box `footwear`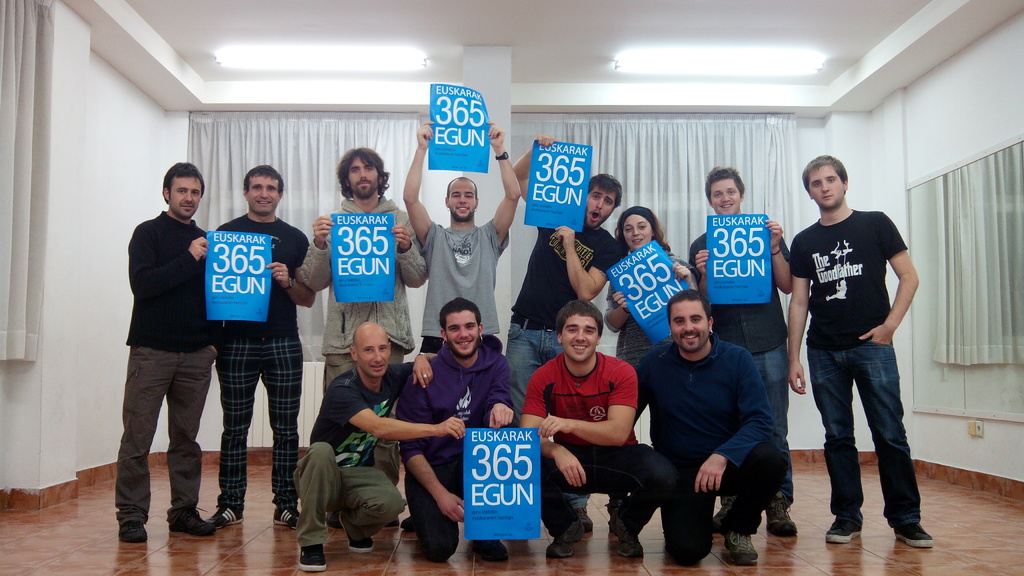
x1=476 y1=537 x2=513 y2=567
